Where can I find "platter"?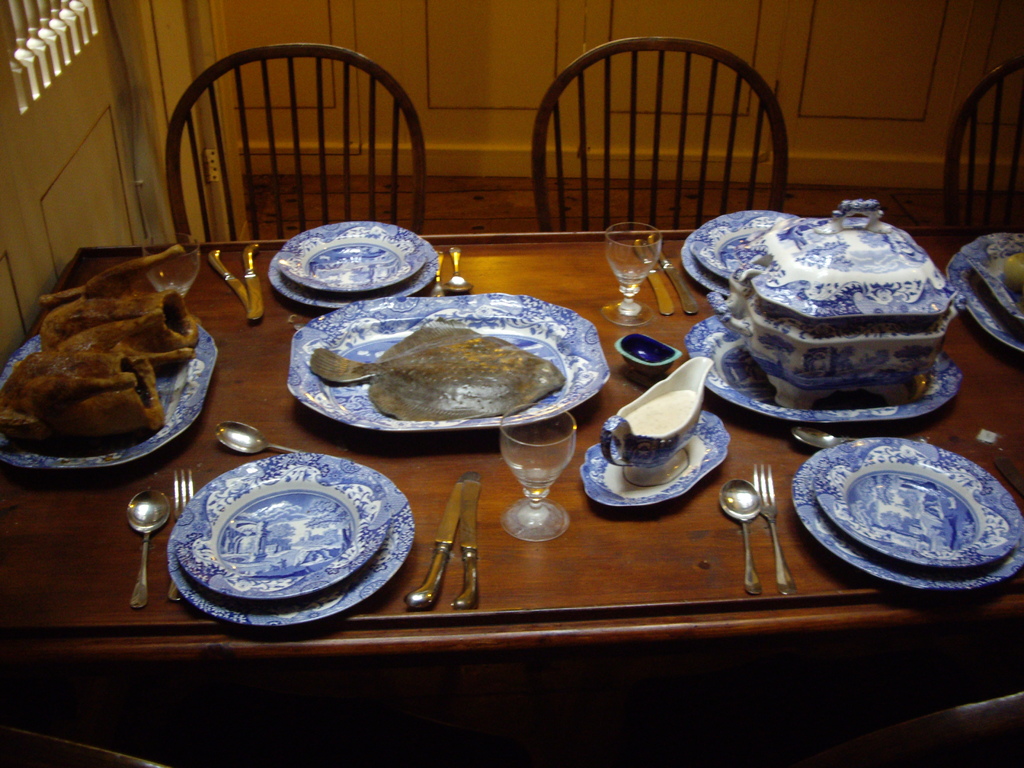
You can find it at locate(687, 319, 961, 428).
